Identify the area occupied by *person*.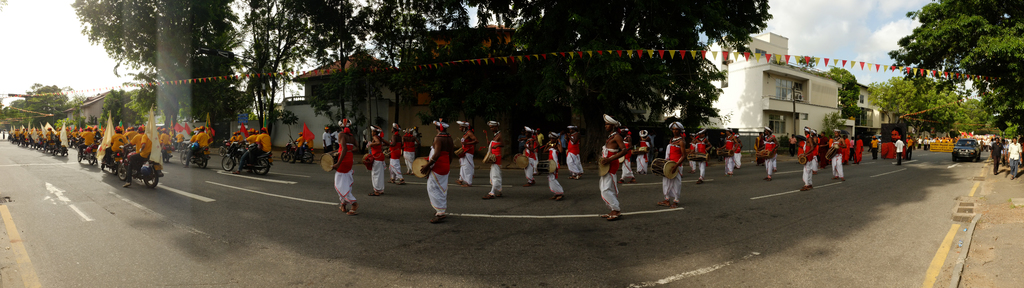
Area: left=989, top=133, right=1001, bottom=178.
